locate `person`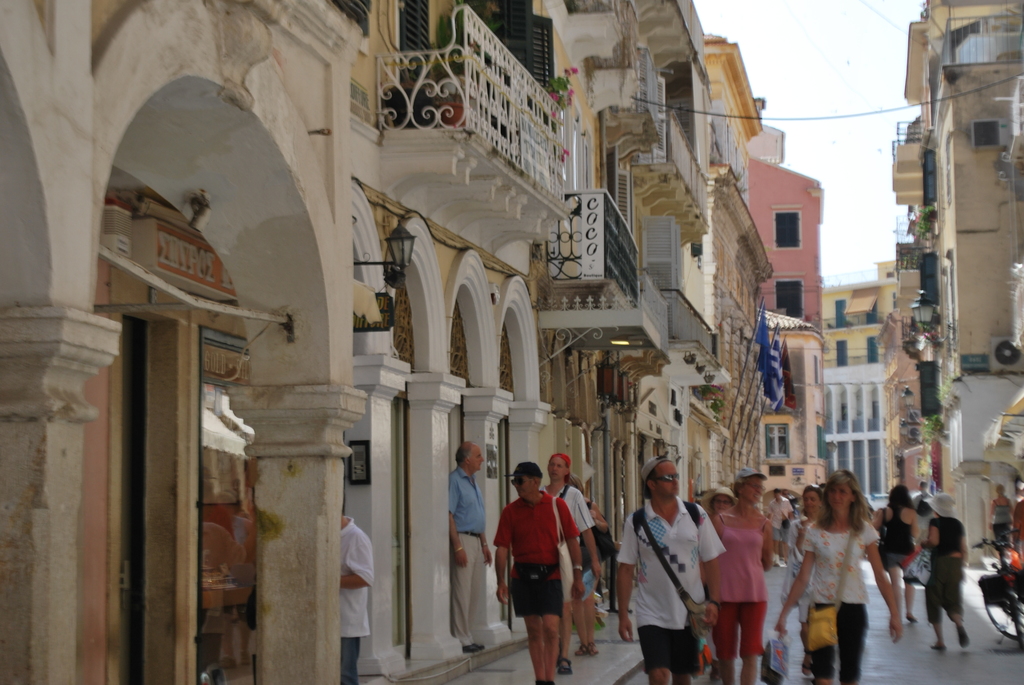
<bbox>338, 493, 379, 684</bbox>
